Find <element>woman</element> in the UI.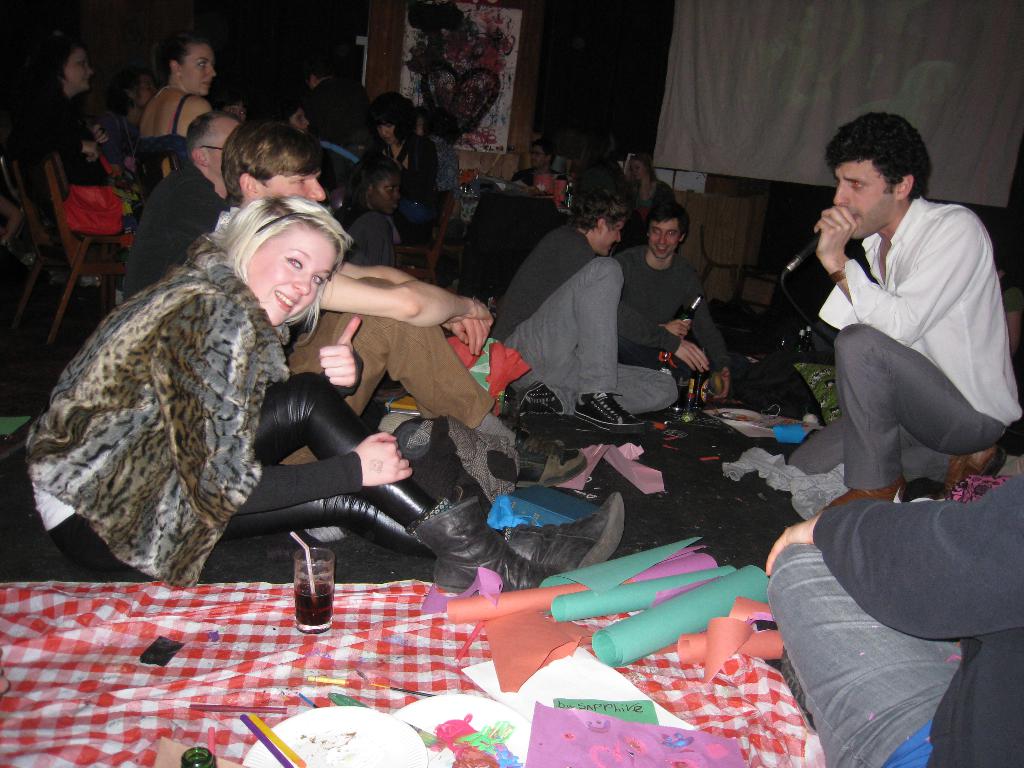
UI element at box=[340, 156, 410, 287].
